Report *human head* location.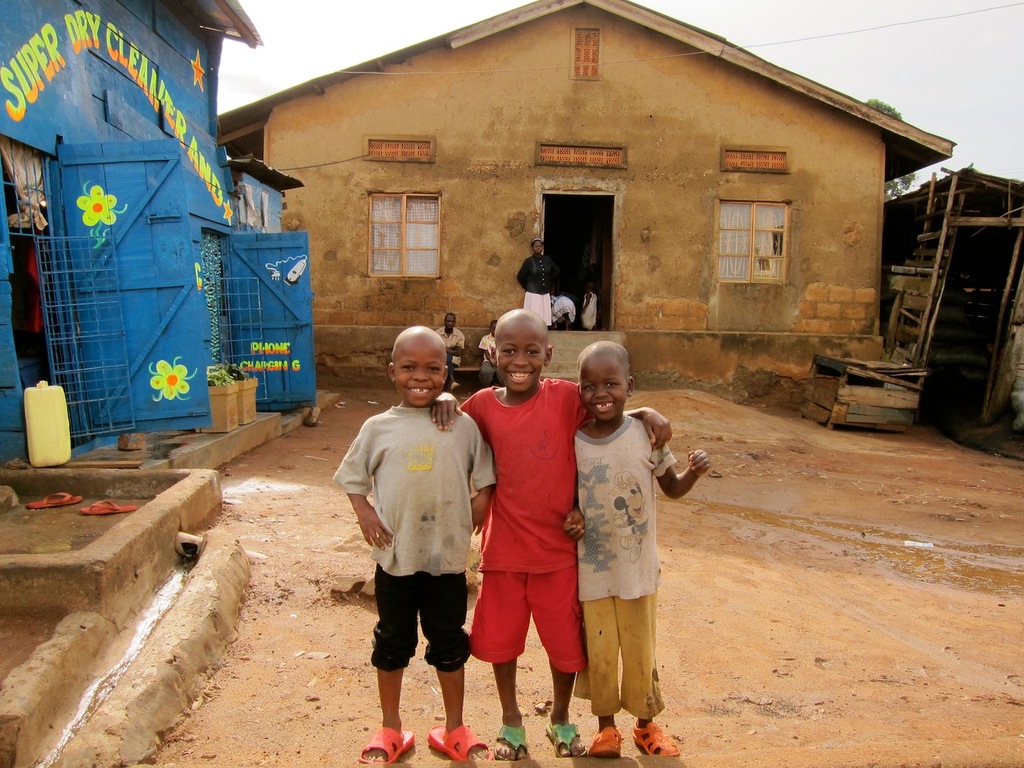
Report: x1=441, y1=313, x2=455, y2=331.
